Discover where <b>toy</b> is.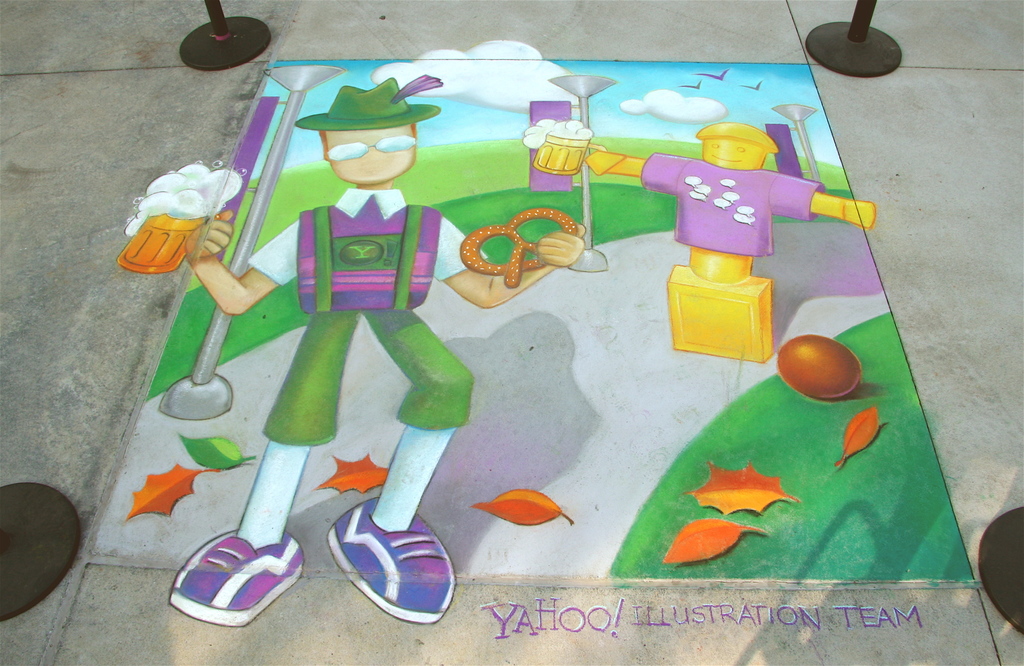
Discovered at bbox=(826, 403, 885, 471).
